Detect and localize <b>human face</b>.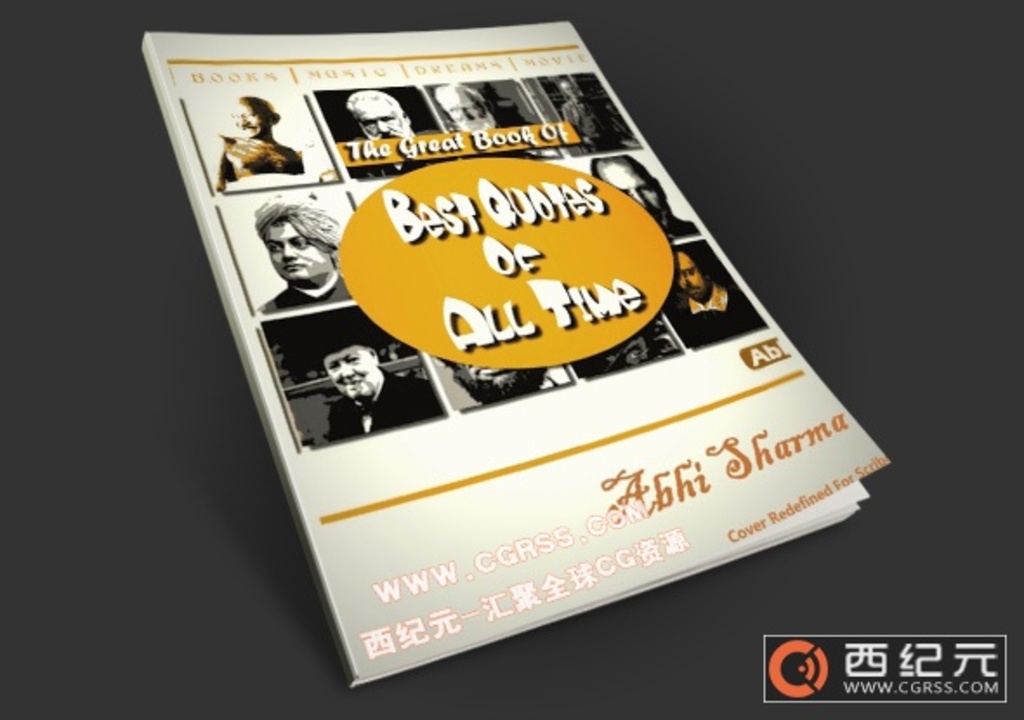
Localized at 326,345,378,401.
